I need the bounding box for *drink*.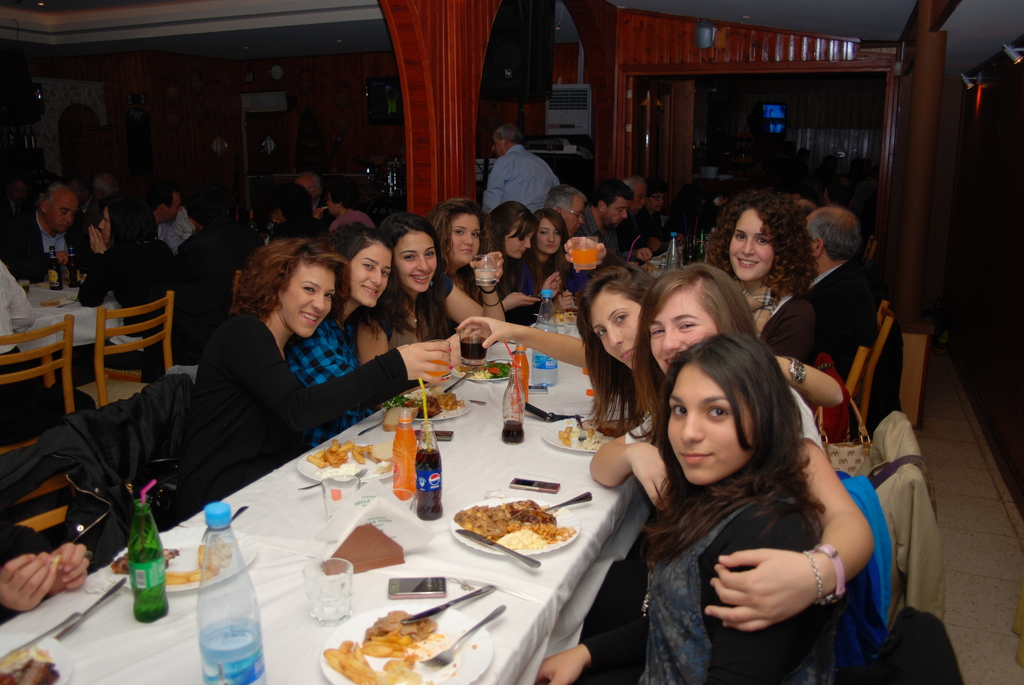
Here it is: box=[571, 248, 597, 268].
